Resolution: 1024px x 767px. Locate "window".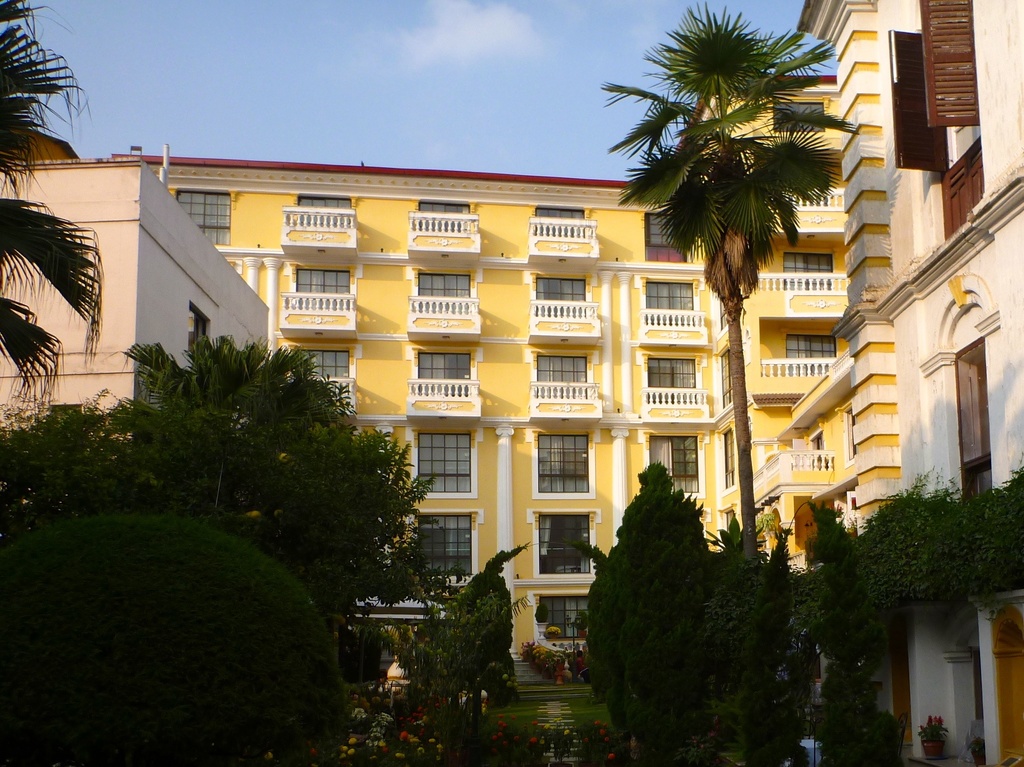
[left=642, top=279, right=700, bottom=332].
